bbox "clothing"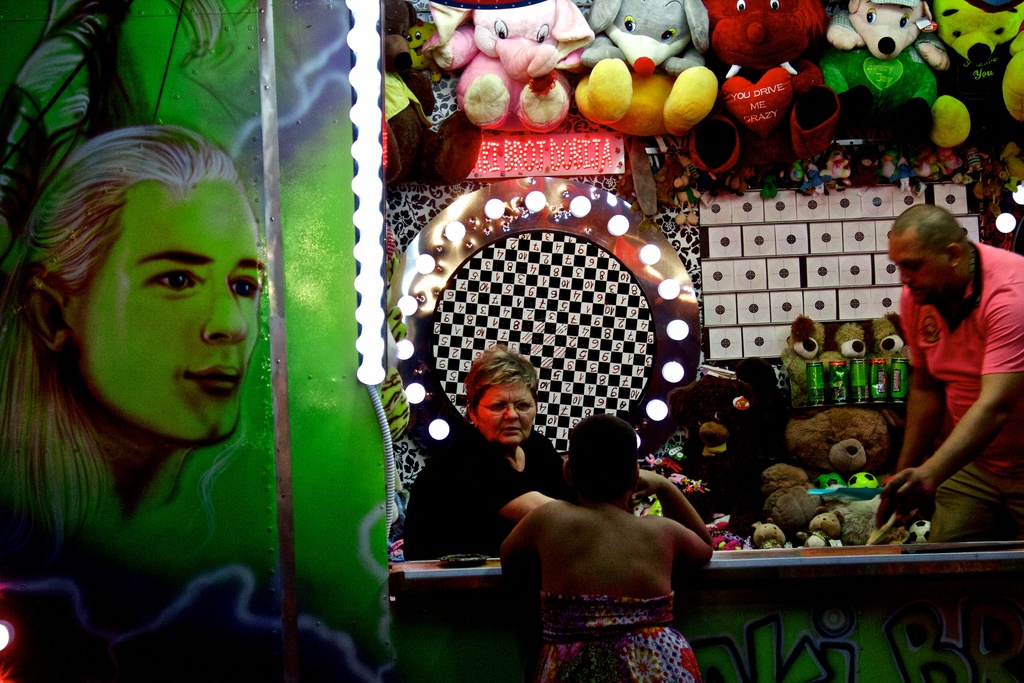
pyautogui.locateOnScreen(401, 414, 576, 562)
